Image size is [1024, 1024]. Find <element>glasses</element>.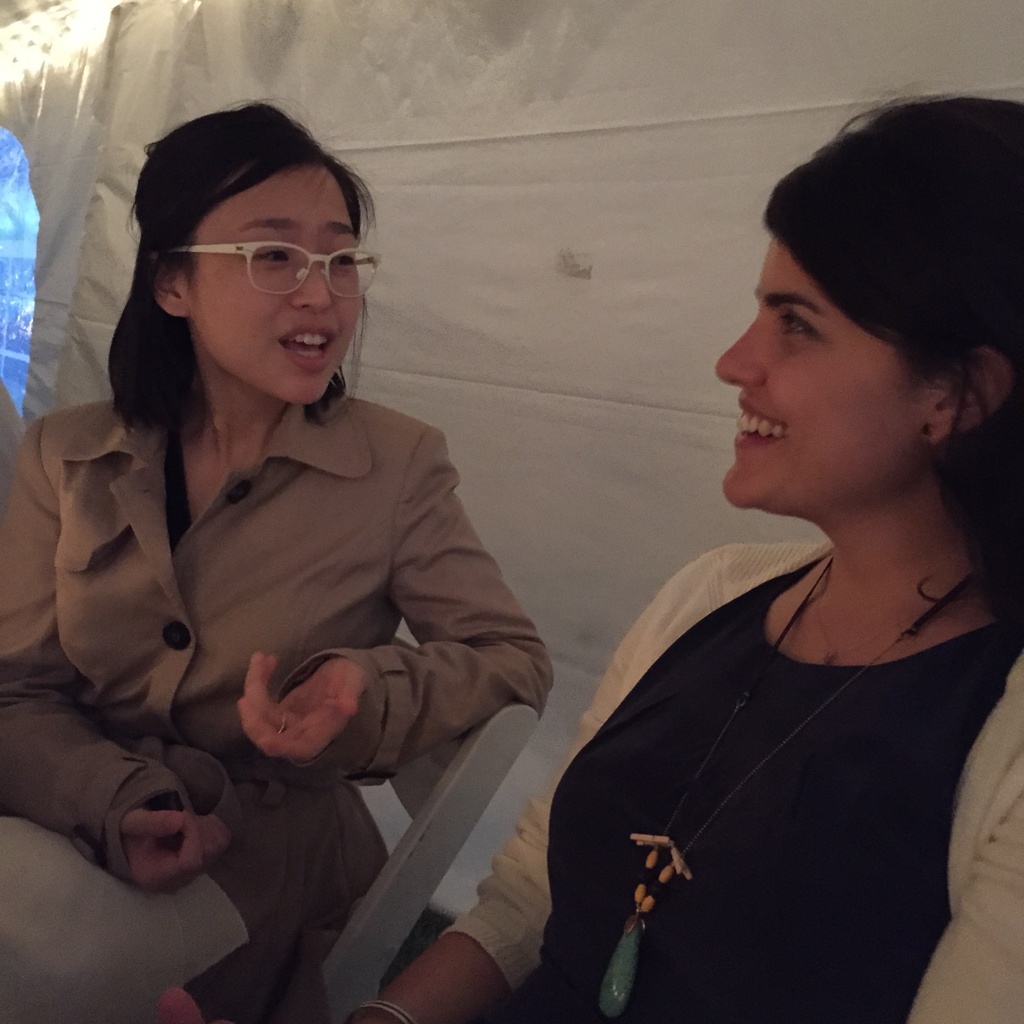
Rect(150, 231, 401, 308).
